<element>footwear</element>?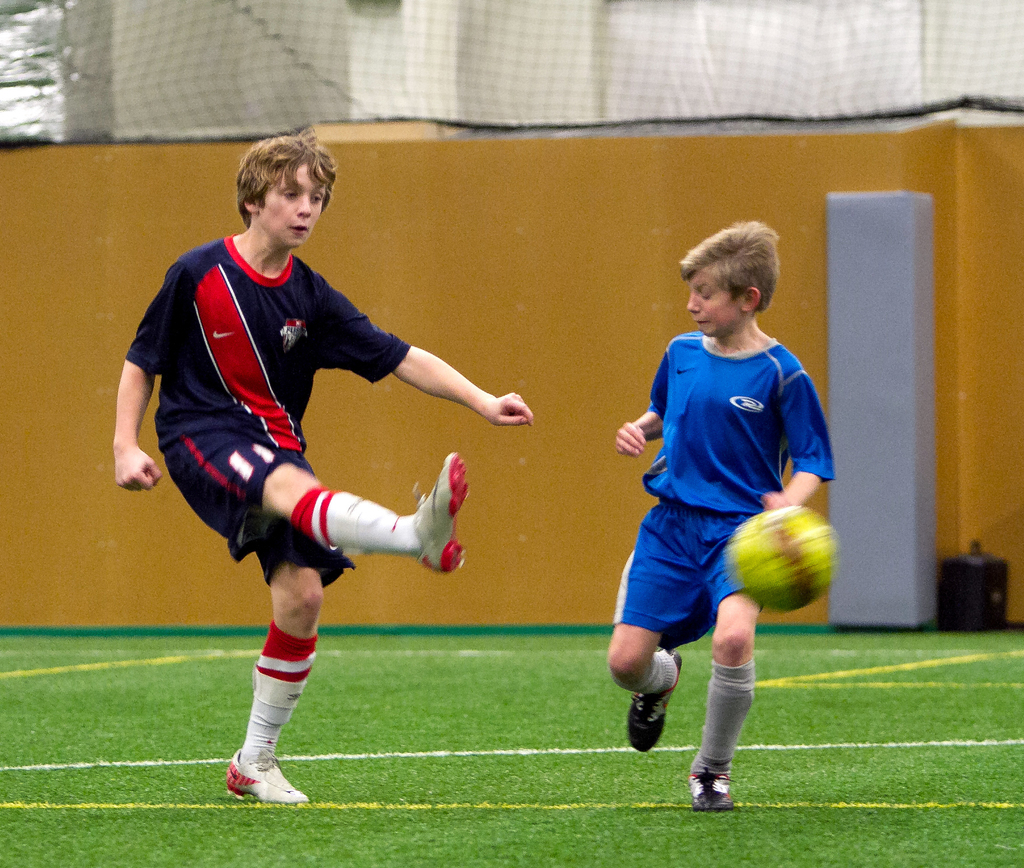
box(411, 453, 467, 573)
